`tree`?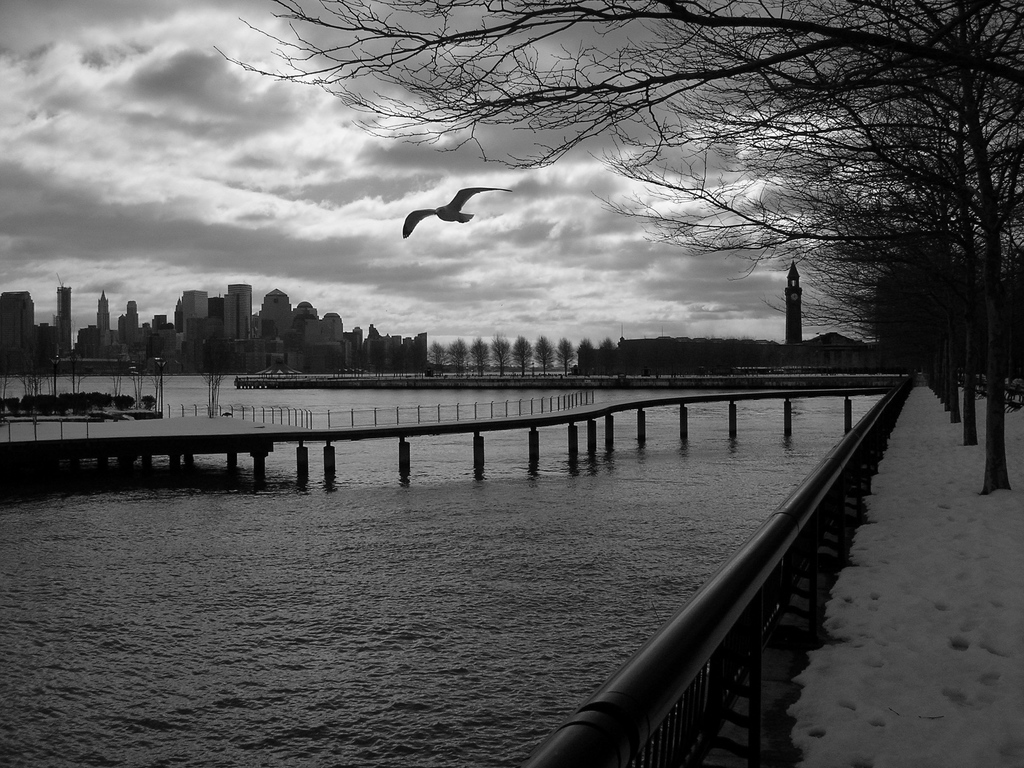
532 333 554 374
